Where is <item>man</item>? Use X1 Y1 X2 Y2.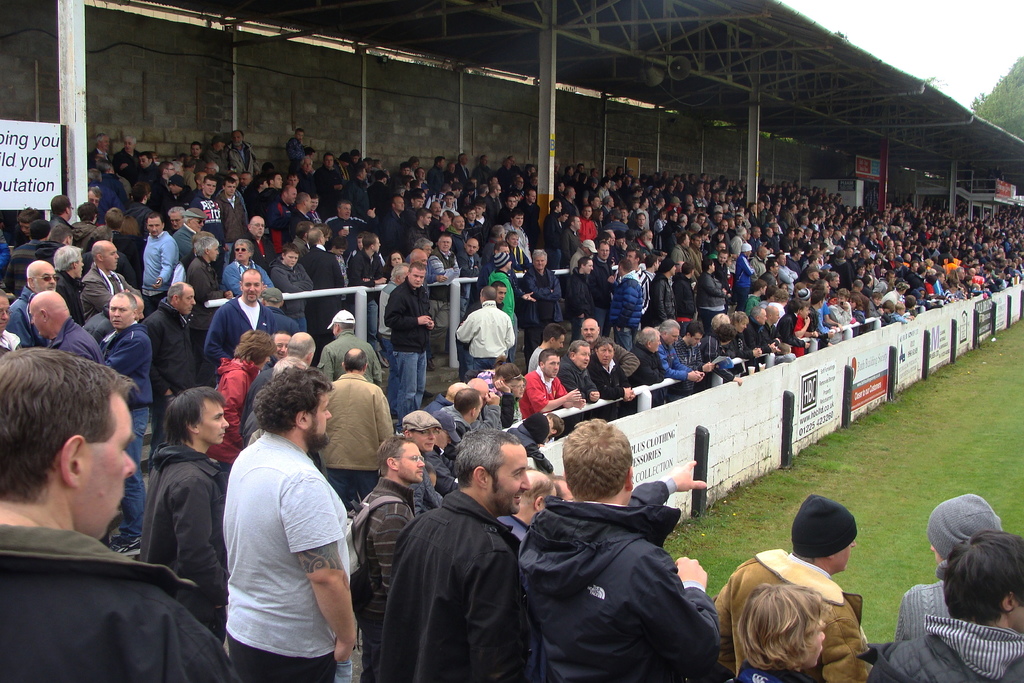
89 236 140 318.
